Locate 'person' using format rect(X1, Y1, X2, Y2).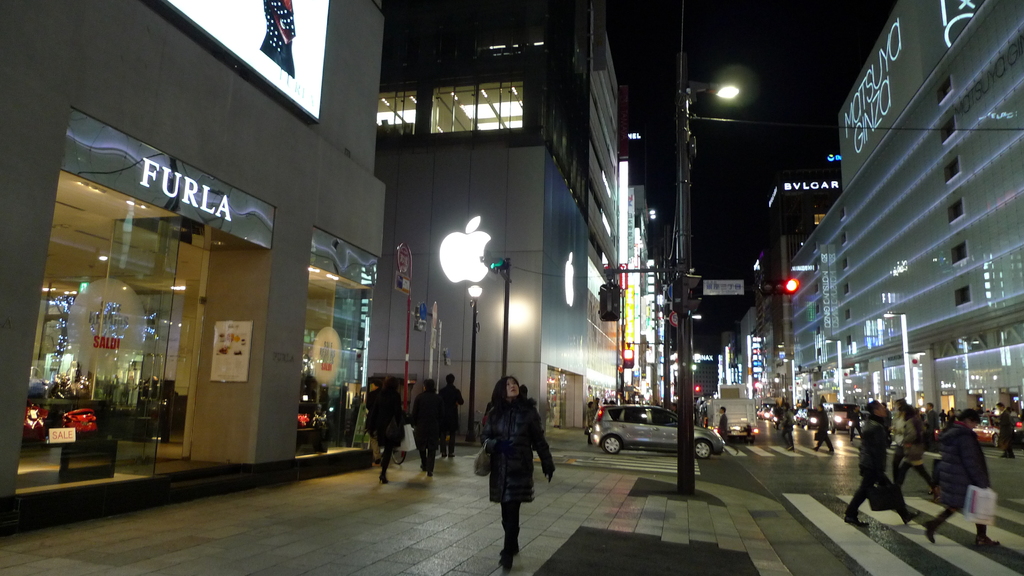
rect(812, 398, 838, 452).
